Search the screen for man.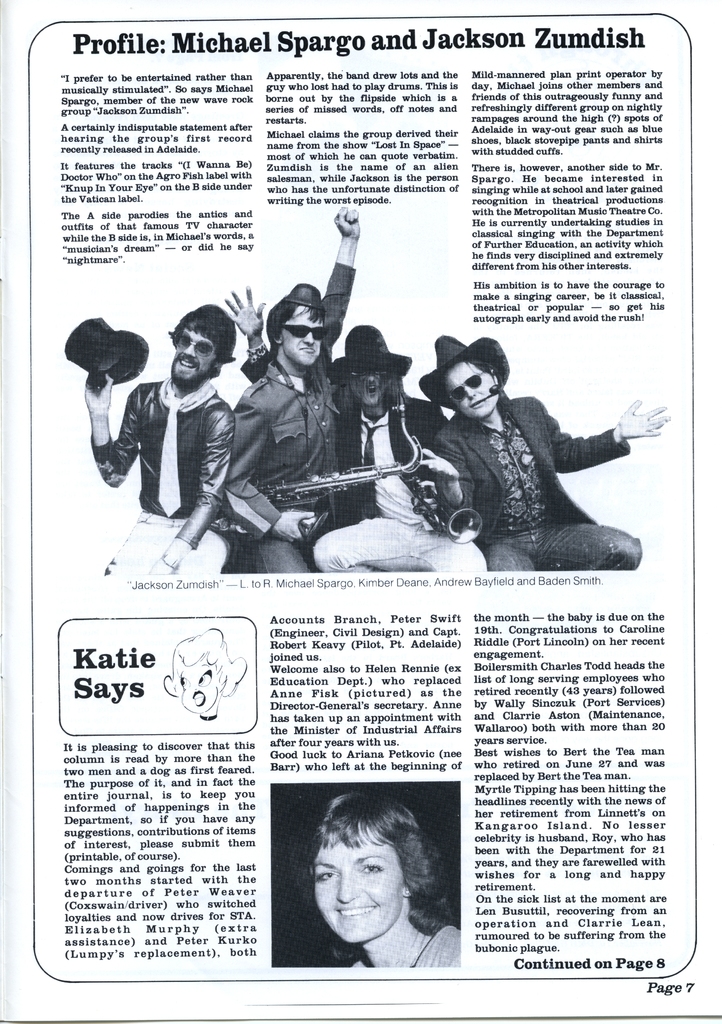
Found at select_region(229, 285, 485, 567).
